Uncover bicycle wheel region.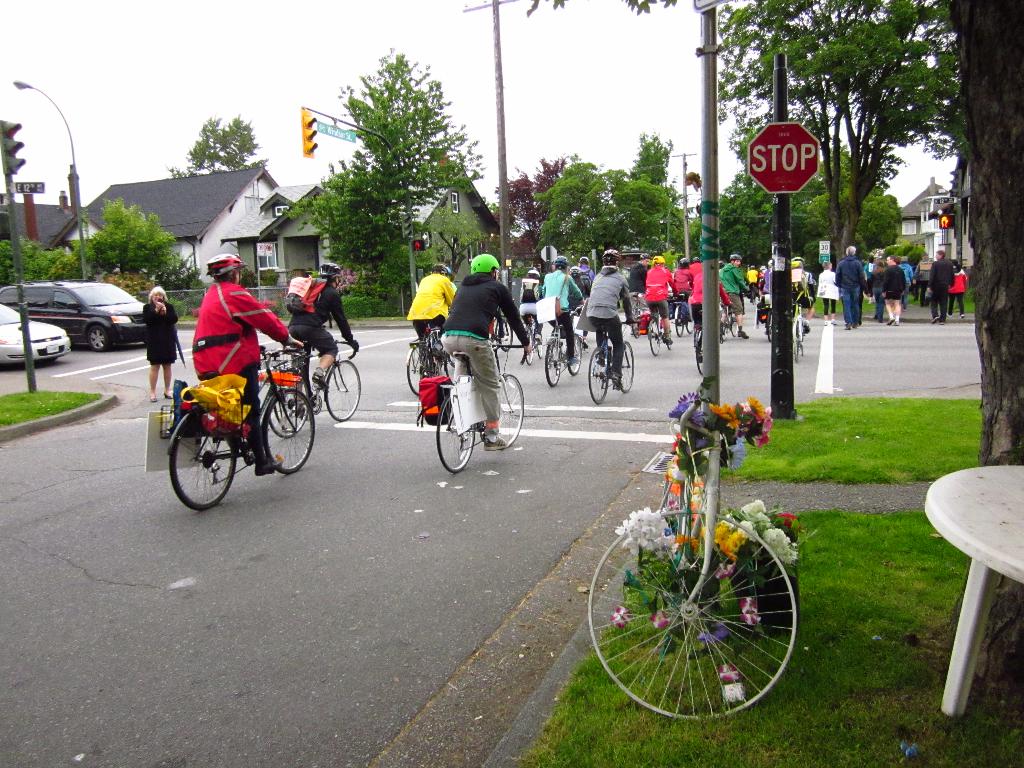
Uncovered: box=[446, 351, 460, 384].
